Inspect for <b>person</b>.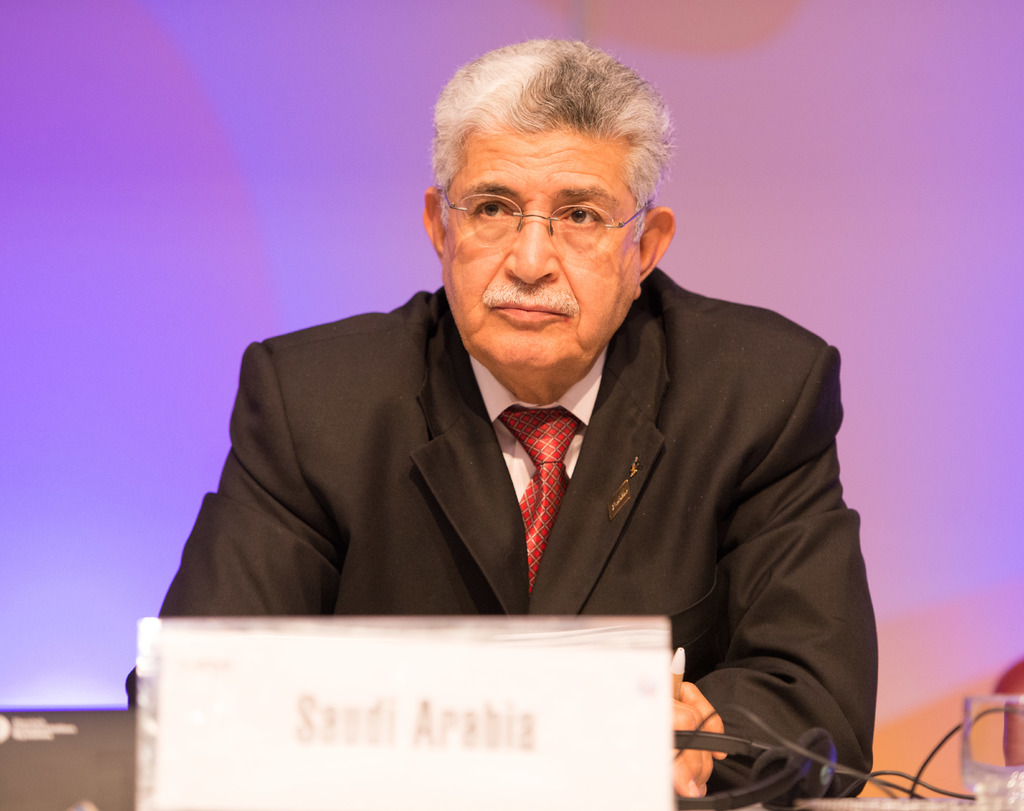
Inspection: bbox(186, 76, 836, 675).
